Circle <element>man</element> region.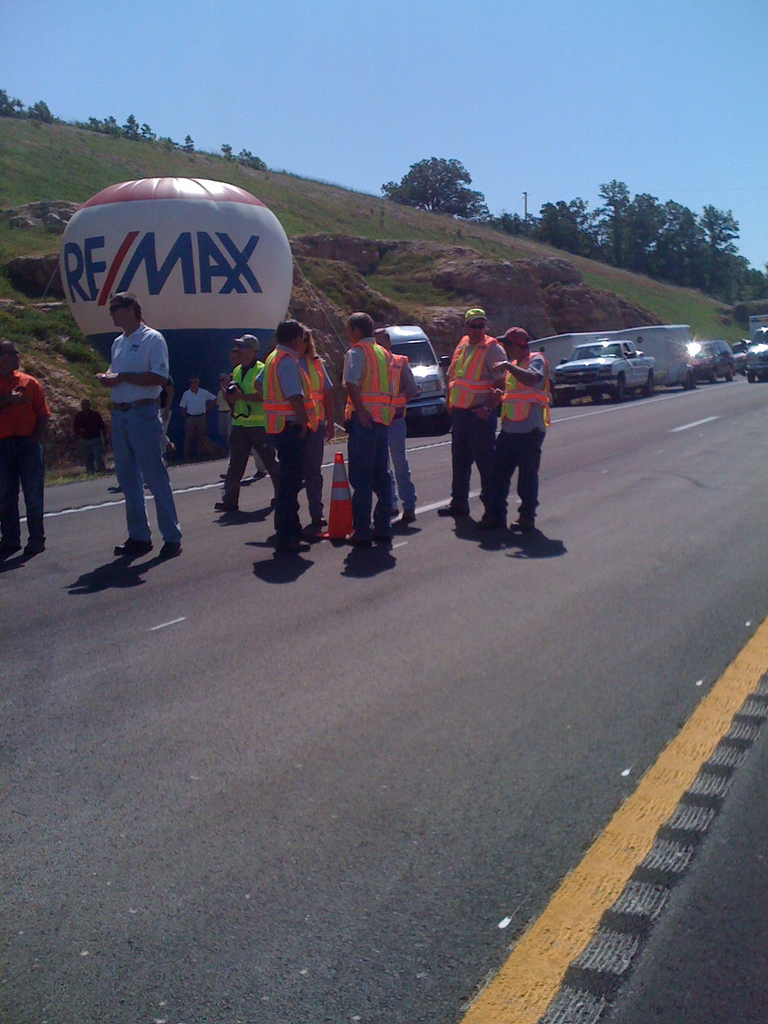
Region: 0, 339, 53, 556.
